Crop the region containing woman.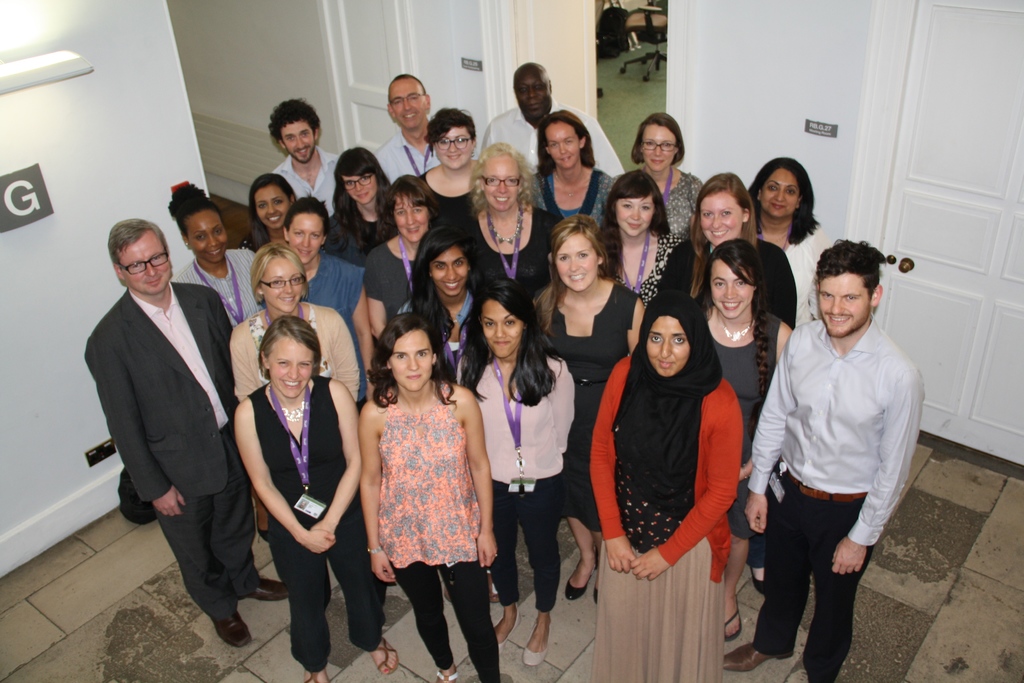
Crop region: {"x1": 655, "y1": 174, "x2": 796, "y2": 597}.
